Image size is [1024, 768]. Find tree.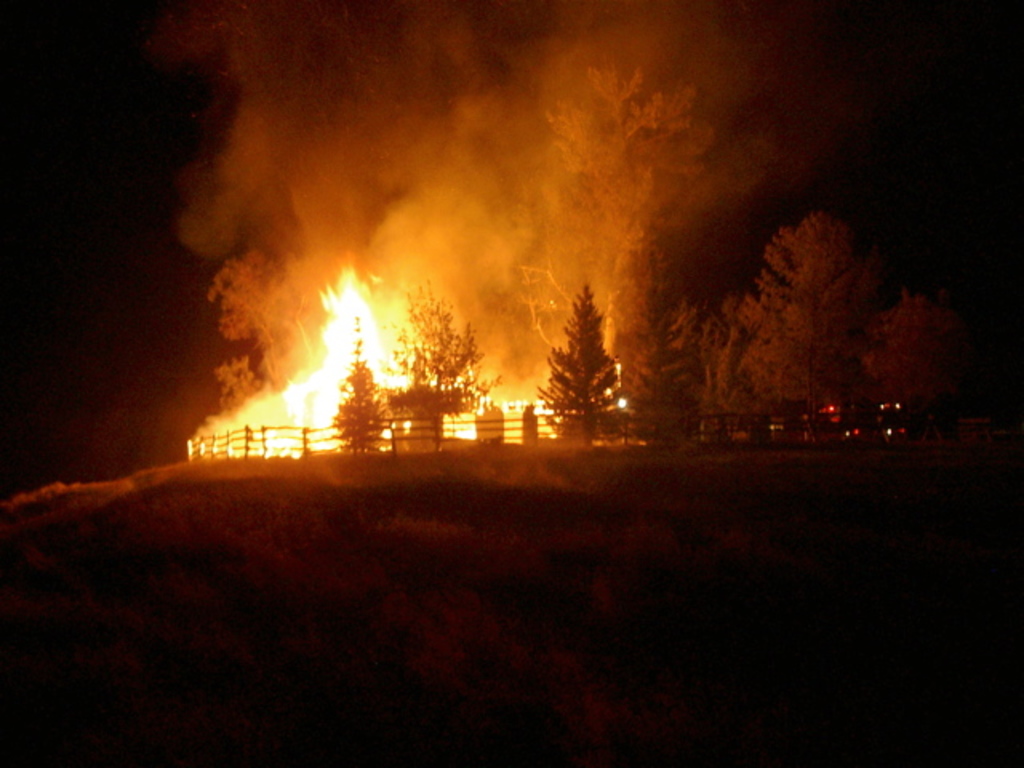
left=333, top=326, right=390, bottom=451.
